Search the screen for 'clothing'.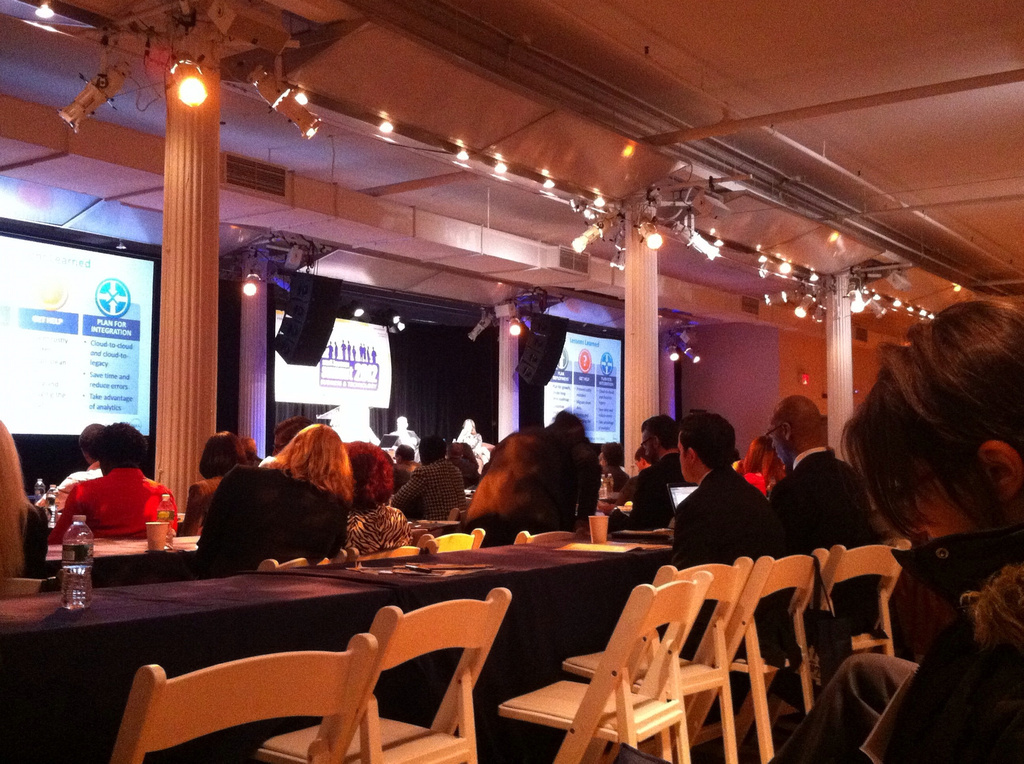
Found at <region>47, 464, 102, 525</region>.
